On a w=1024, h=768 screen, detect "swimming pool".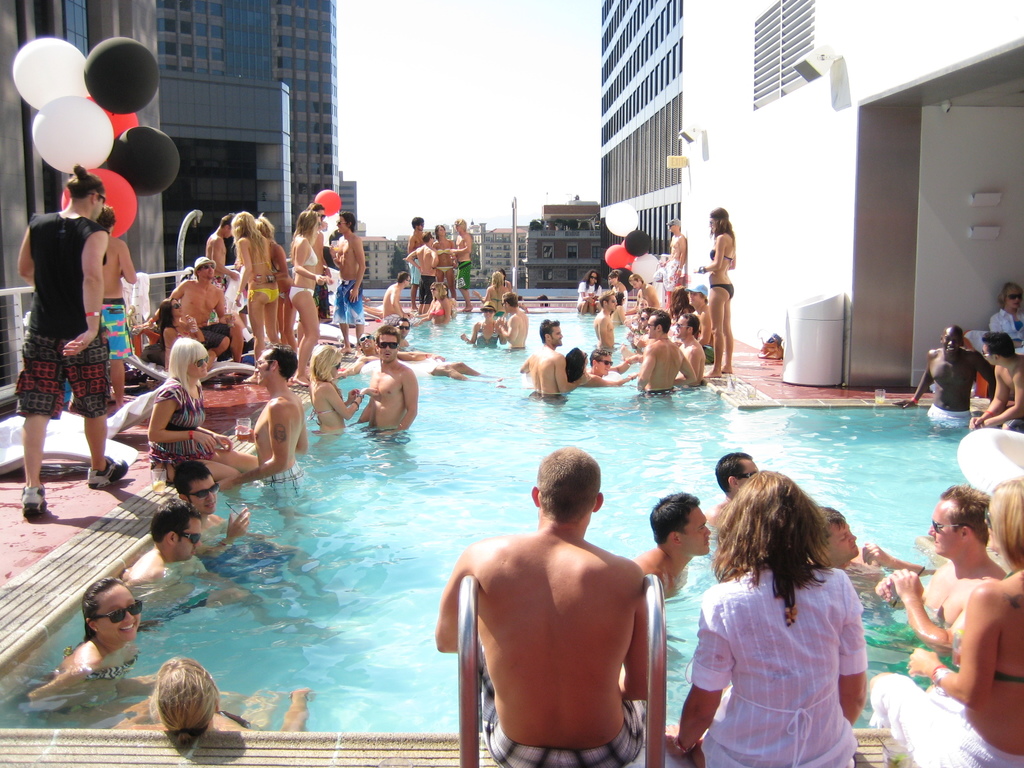
x1=40, y1=304, x2=1020, y2=745.
